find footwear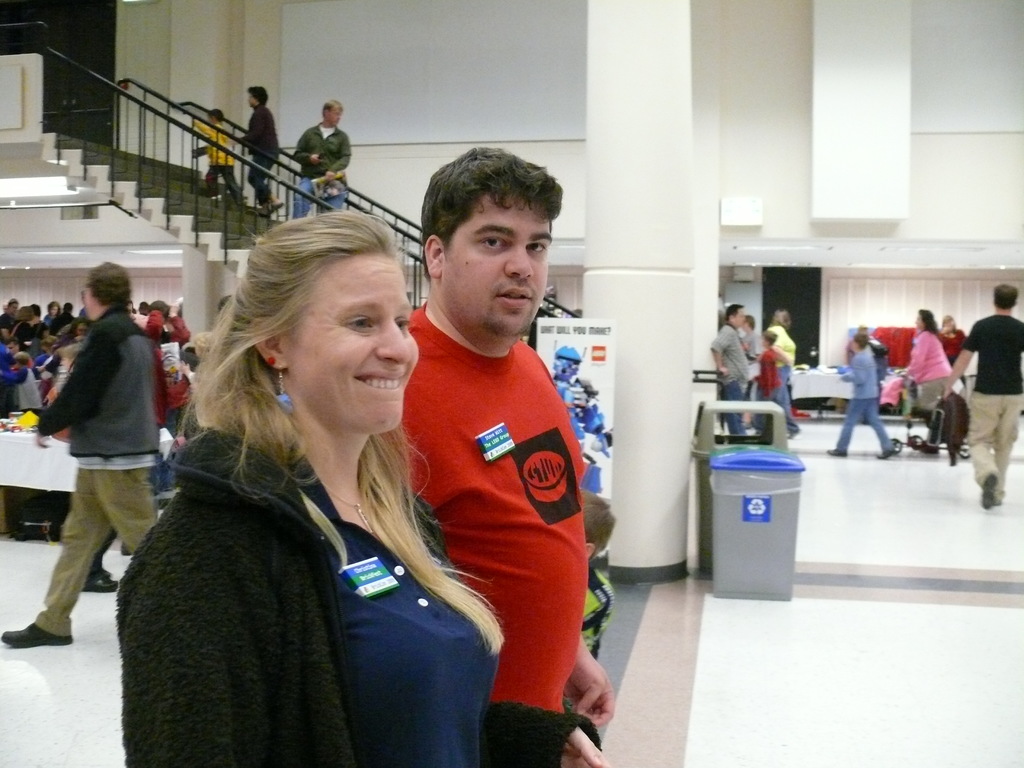
select_region(875, 446, 897, 460)
